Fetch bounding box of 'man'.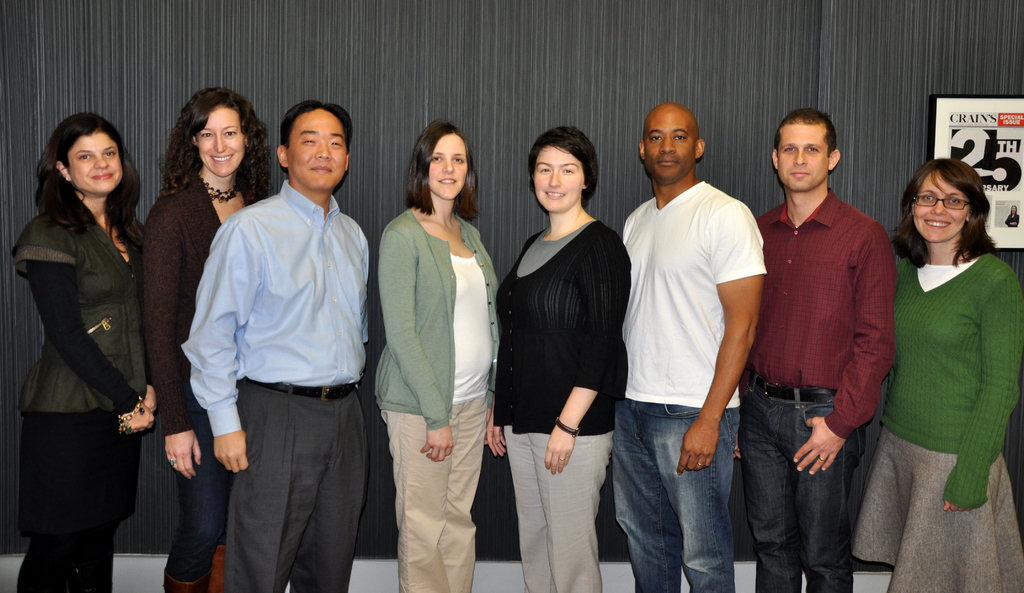
Bbox: detection(756, 108, 897, 592).
